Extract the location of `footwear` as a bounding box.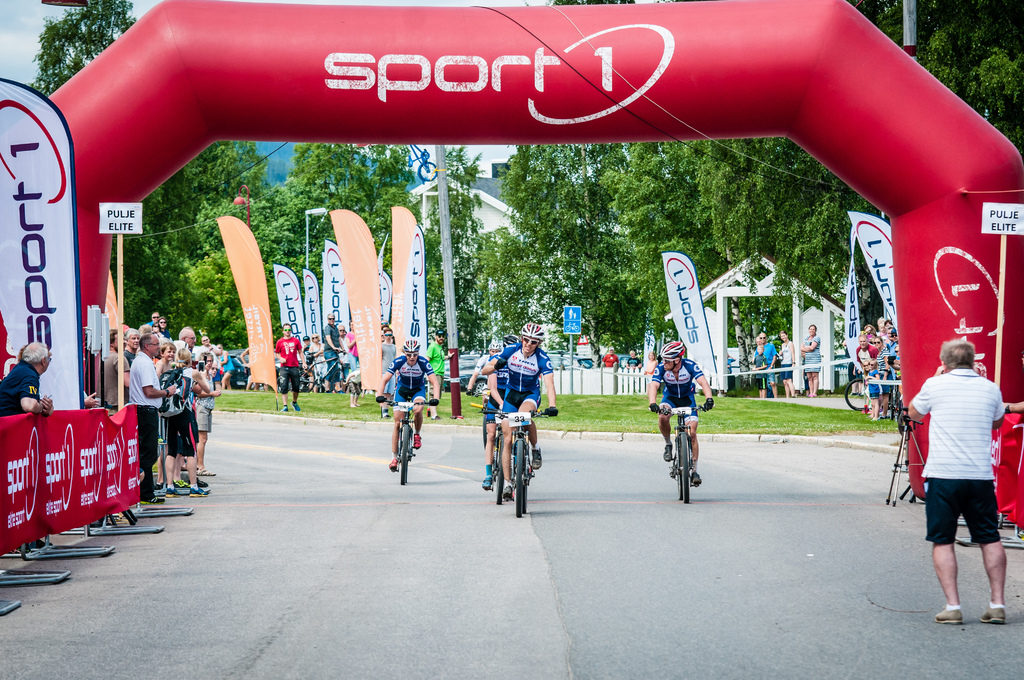
190, 486, 209, 498.
